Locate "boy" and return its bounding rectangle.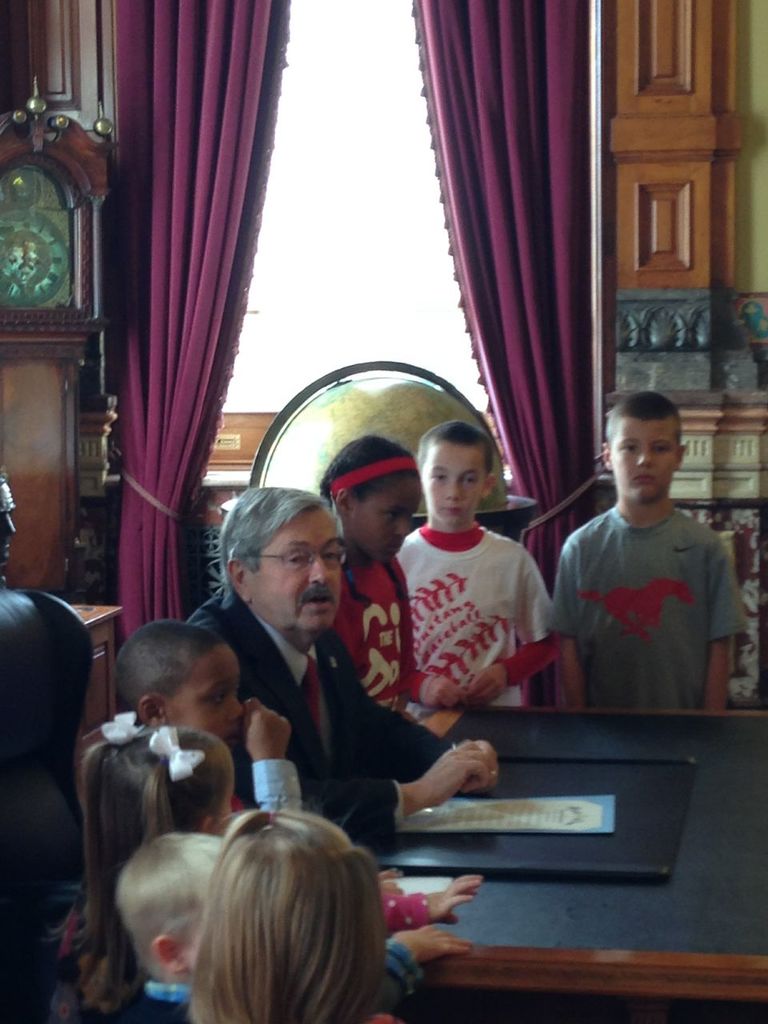
l=542, t=391, r=756, b=715.
